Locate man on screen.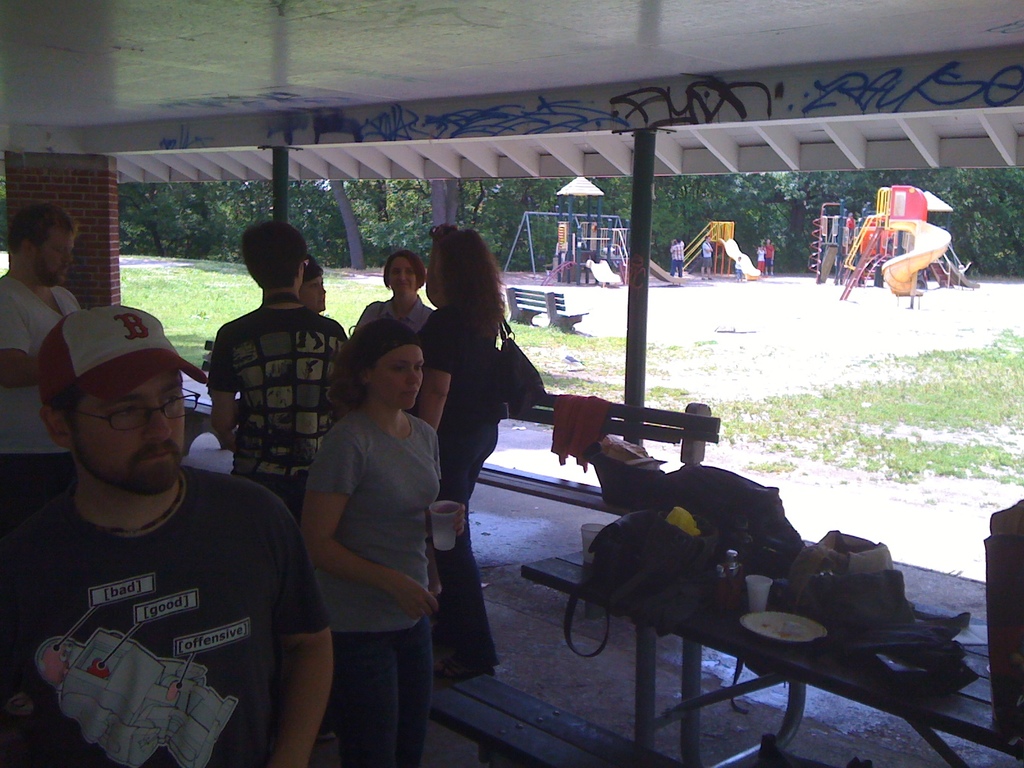
On screen at l=3, t=193, r=80, b=525.
